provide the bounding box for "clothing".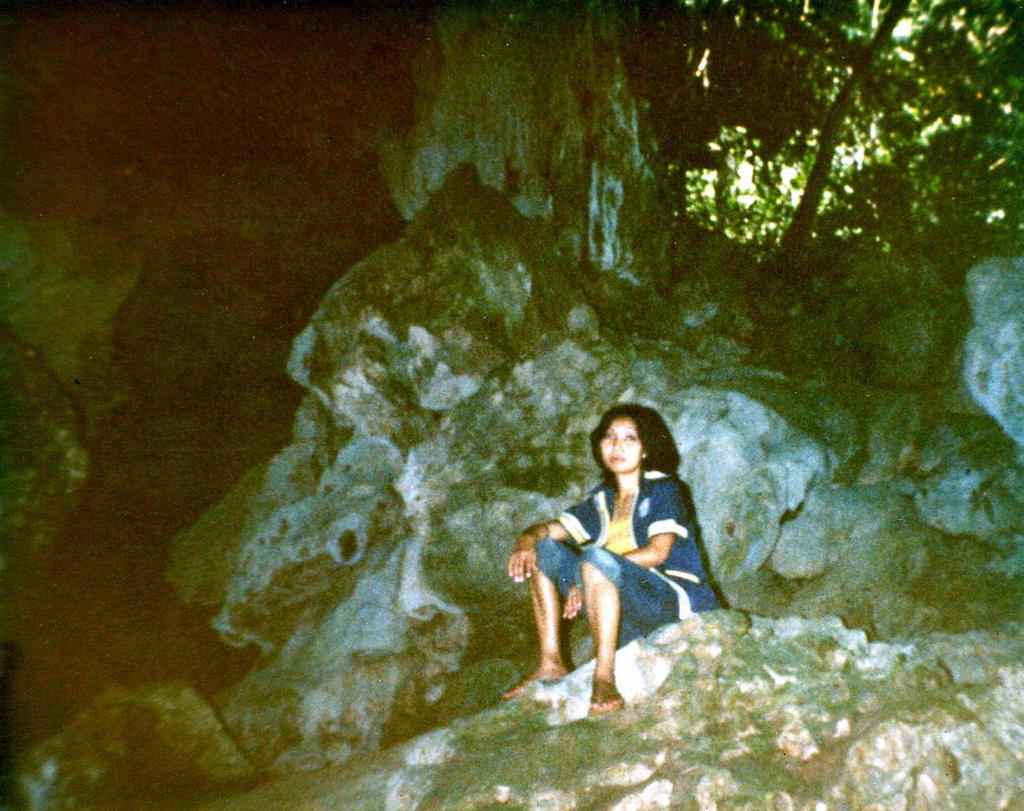
514, 436, 718, 678.
